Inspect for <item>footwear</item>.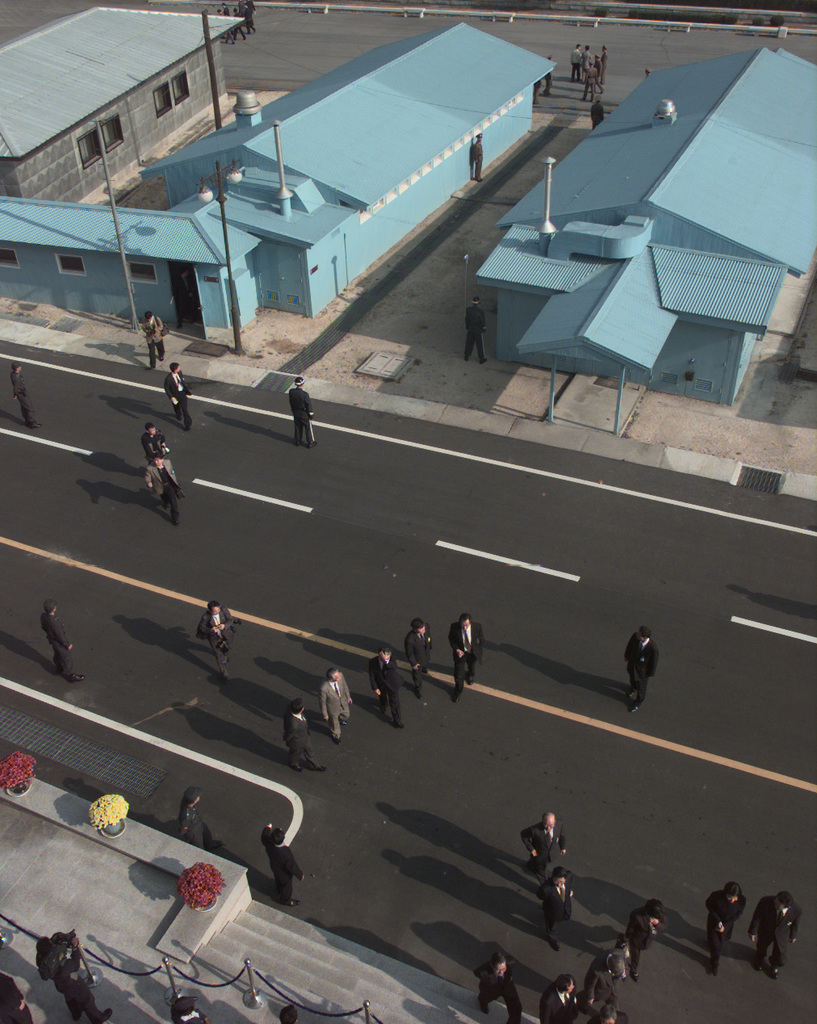
Inspection: {"x1": 306, "y1": 440, "x2": 320, "y2": 451}.
